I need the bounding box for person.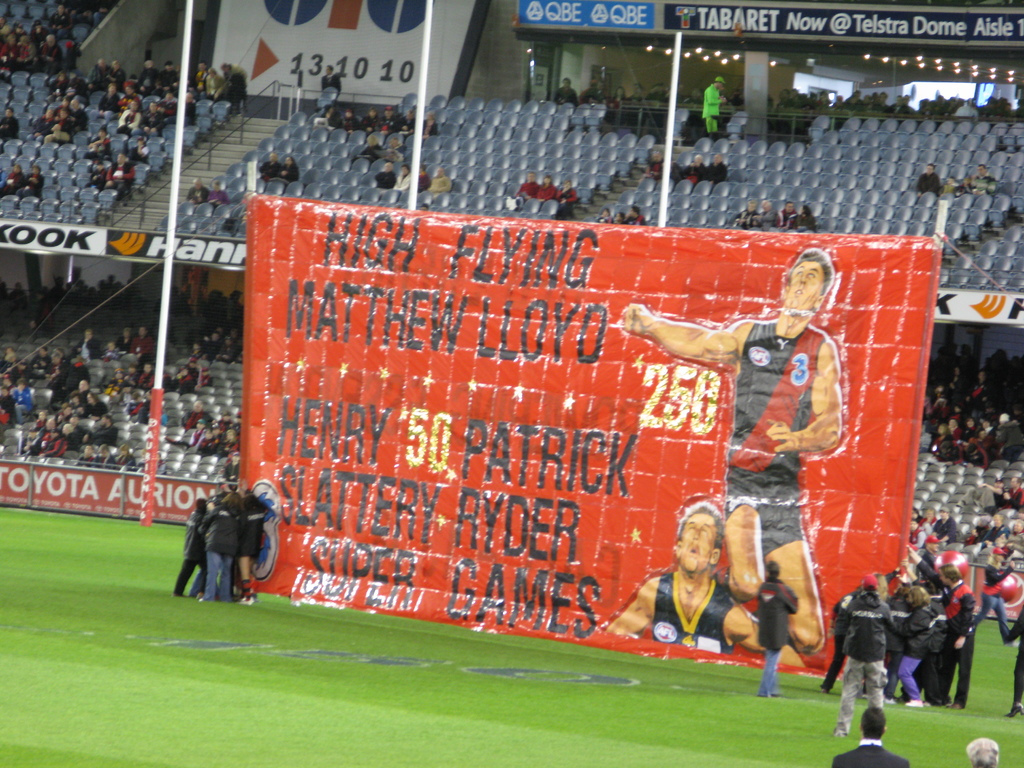
Here it is: <region>0, 167, 23, 205</region>.
